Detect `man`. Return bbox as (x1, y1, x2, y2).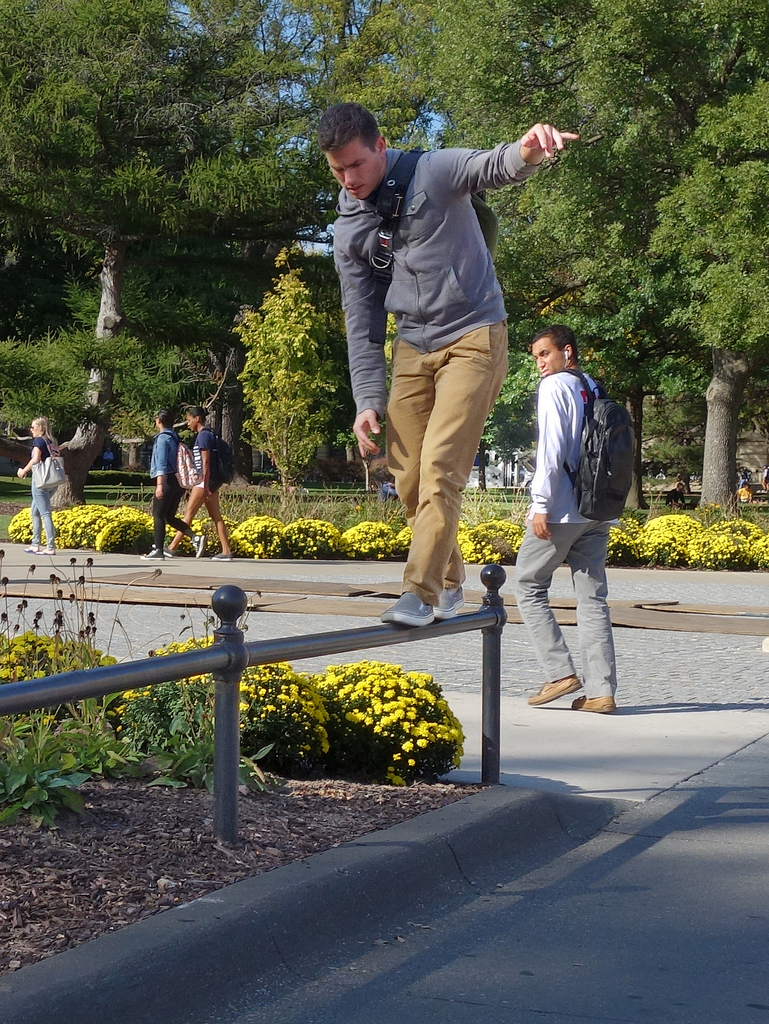
(495, 307, 645, 698).
